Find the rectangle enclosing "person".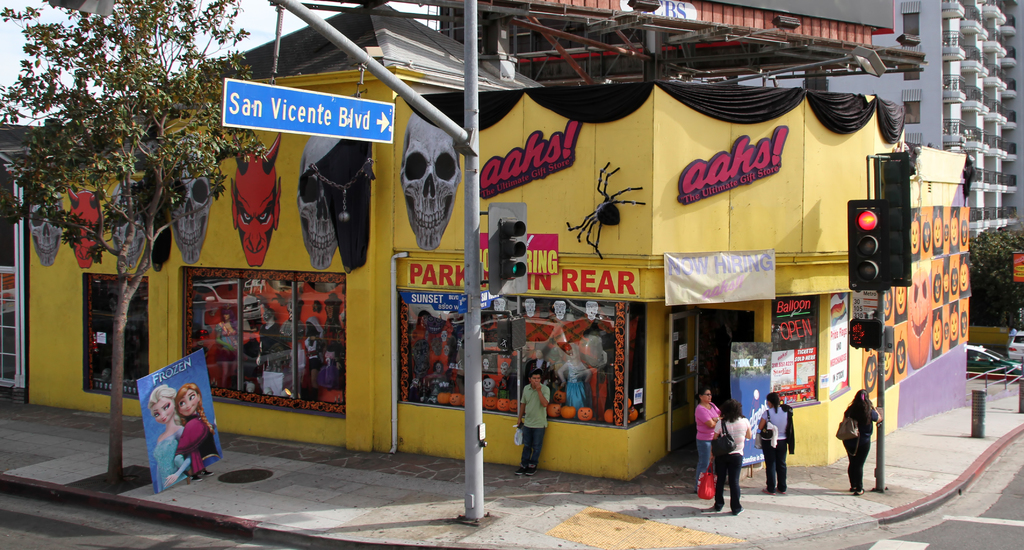
(152,382,191,492).
